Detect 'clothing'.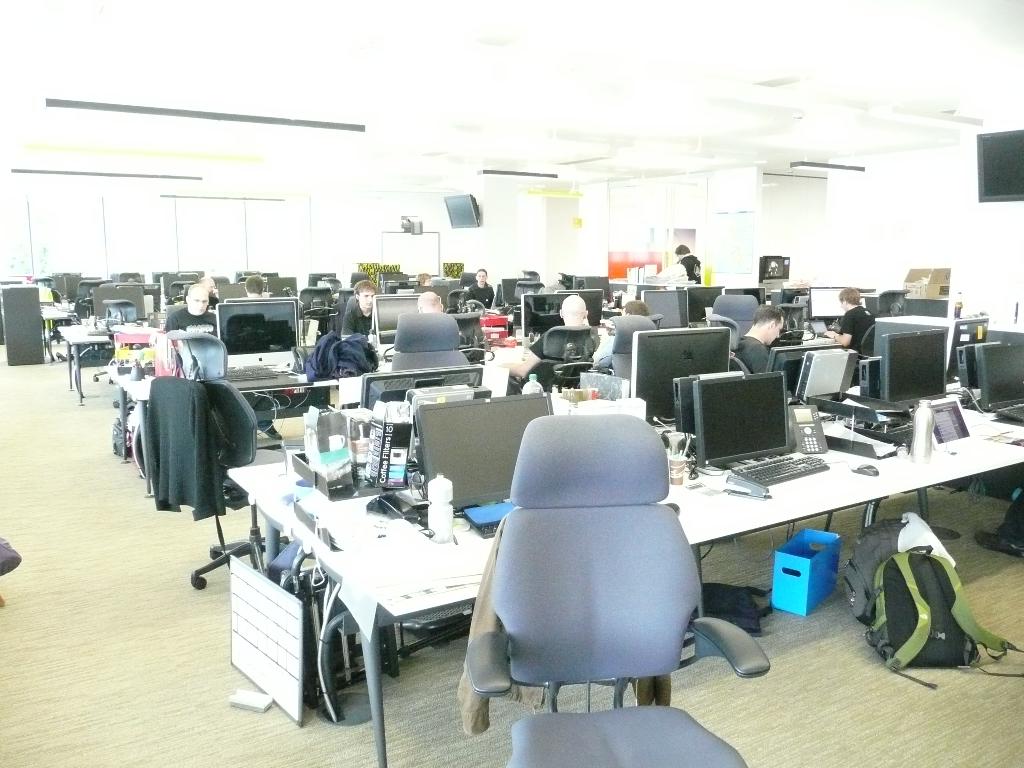
Detected at [677, 254, 700, 285].
